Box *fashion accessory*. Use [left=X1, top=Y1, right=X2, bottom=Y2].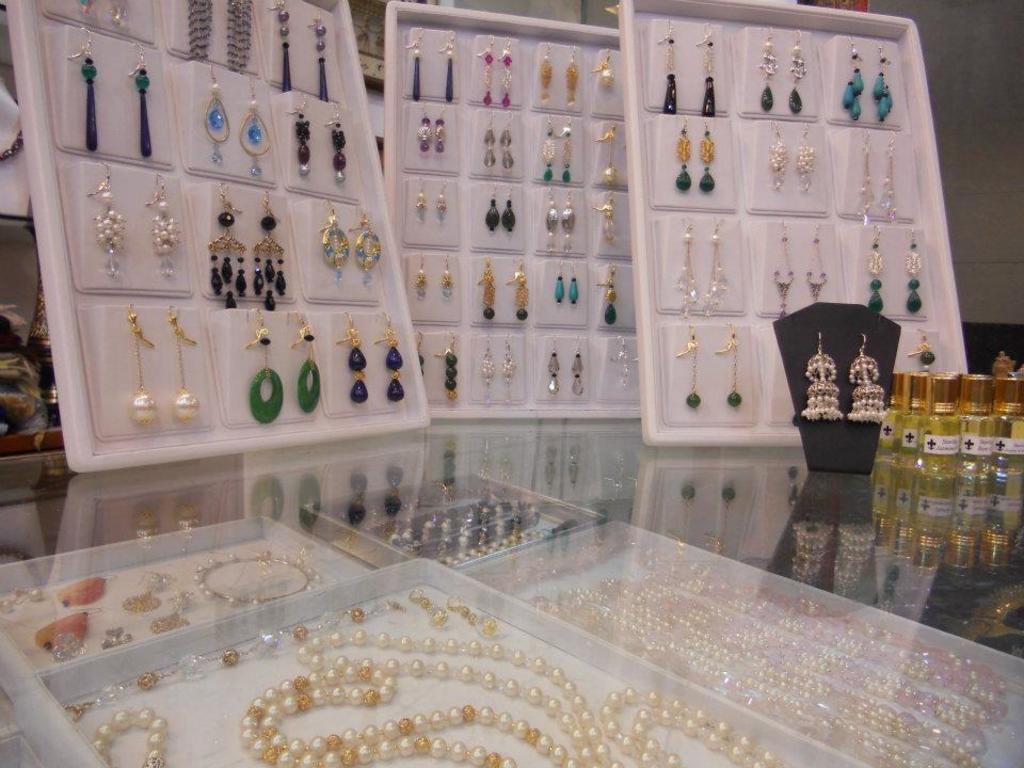
[left=657, top=19, right=678, bottom=114].
